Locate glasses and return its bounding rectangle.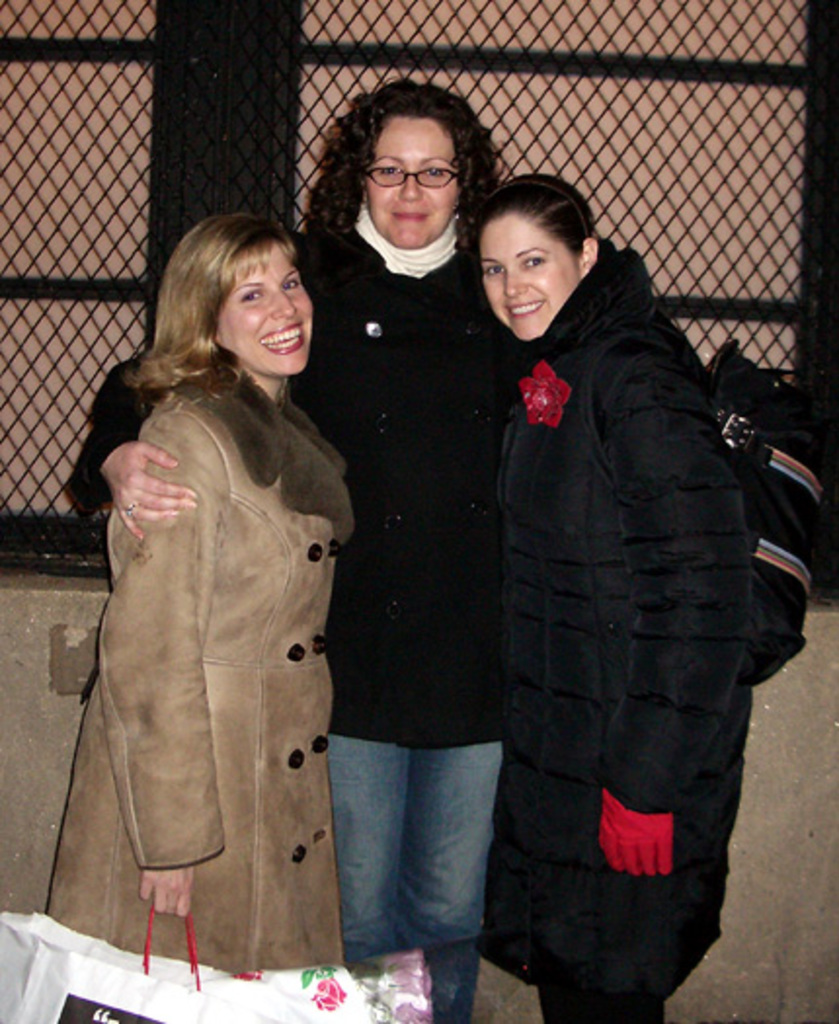
bbox=[367, 166, 474, 189].
